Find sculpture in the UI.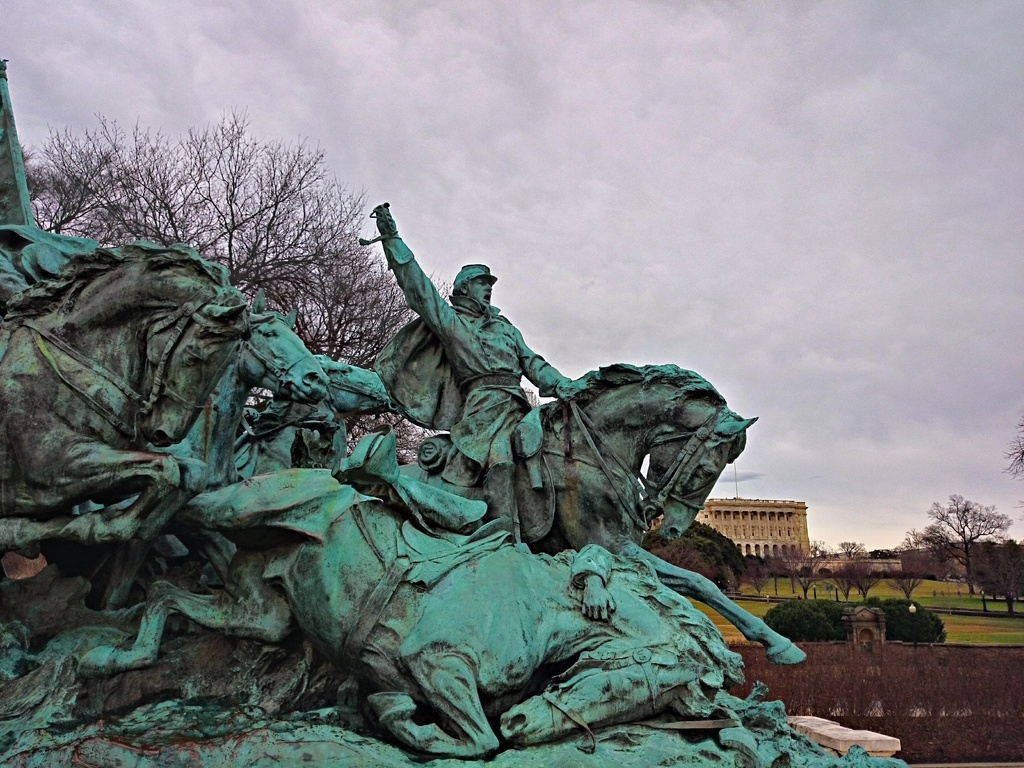
UI element at box(148, 292, 358, 609).
